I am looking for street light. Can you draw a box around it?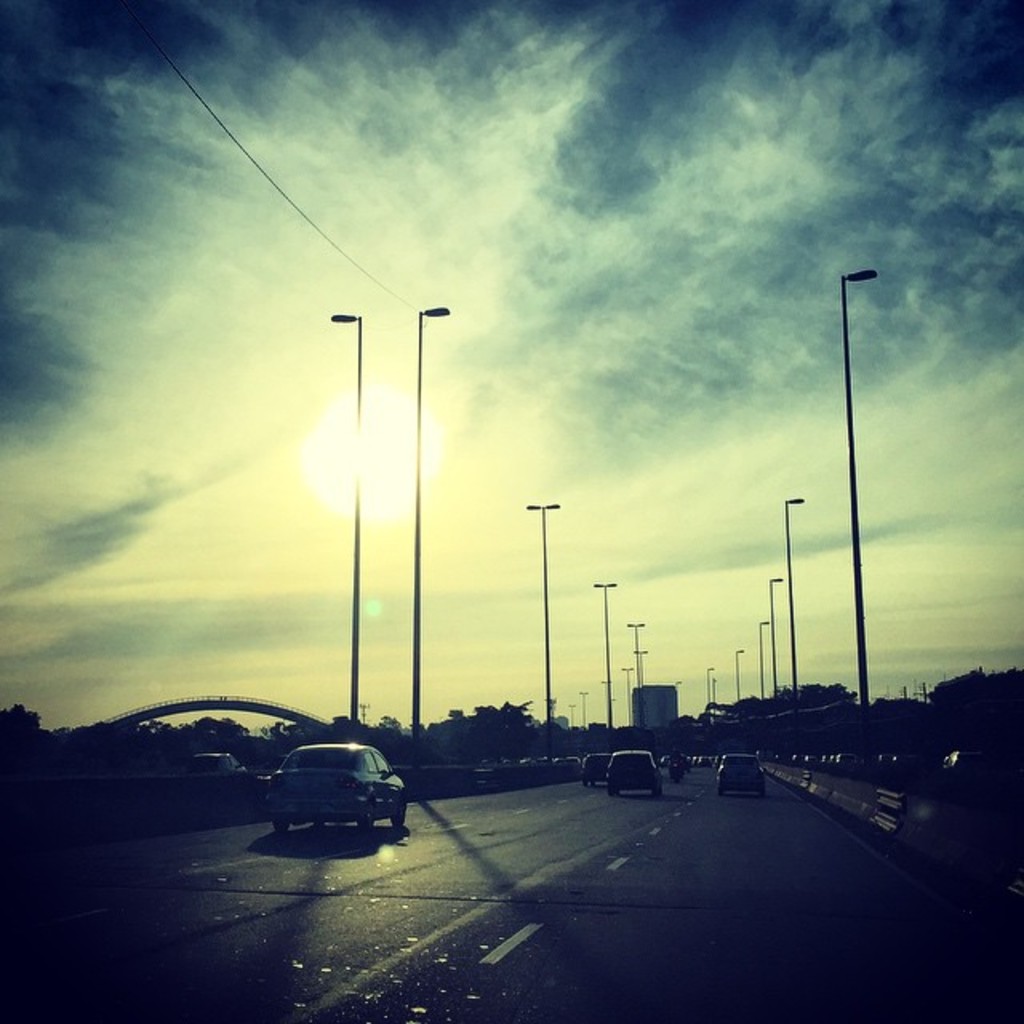
Sure, the bounding box is crop(733, 645, 749, 706).
